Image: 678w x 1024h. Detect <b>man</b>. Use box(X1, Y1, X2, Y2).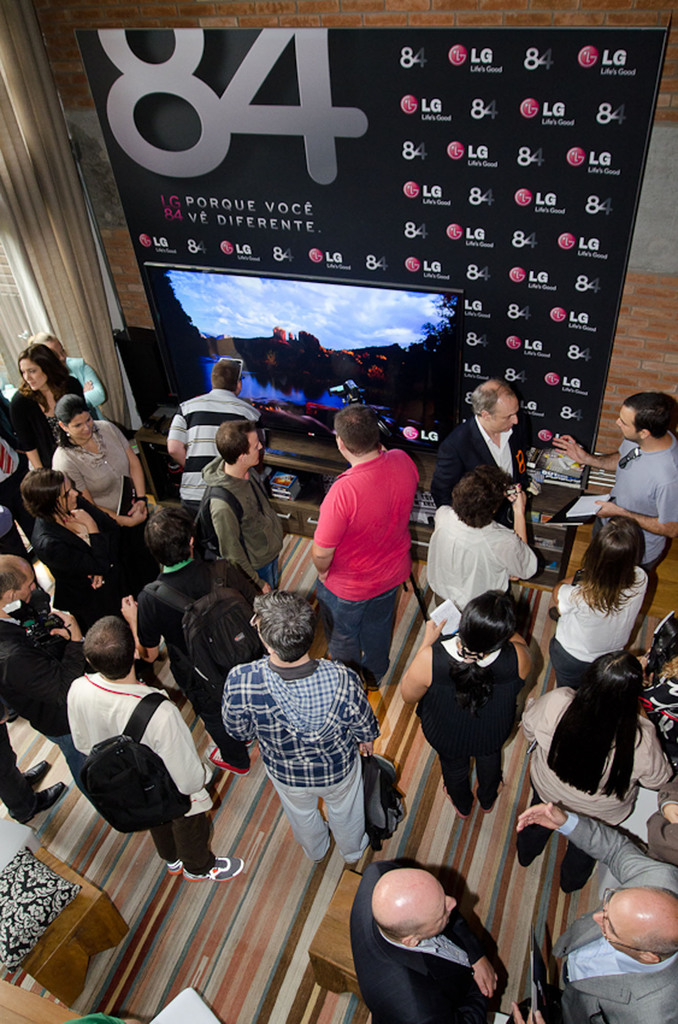
box(209, 421, 287, 594).
